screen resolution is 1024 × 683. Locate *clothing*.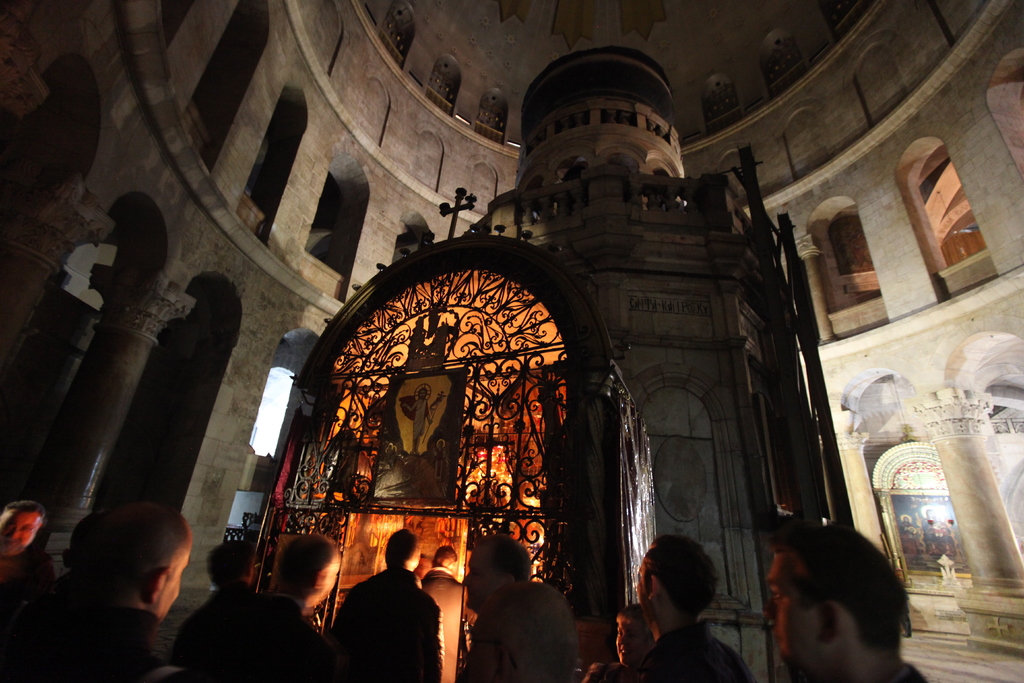
<region>412, 399, 426, 443</region>.
